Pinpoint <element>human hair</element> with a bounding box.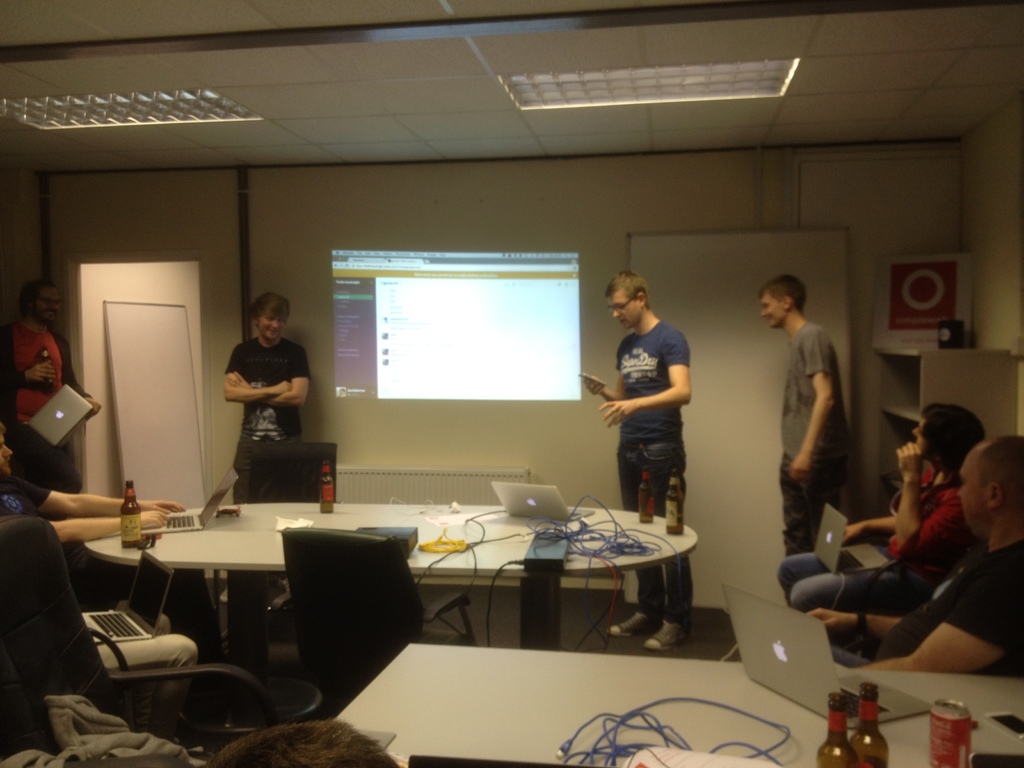
bbox=[758, 273, 807, 312].
